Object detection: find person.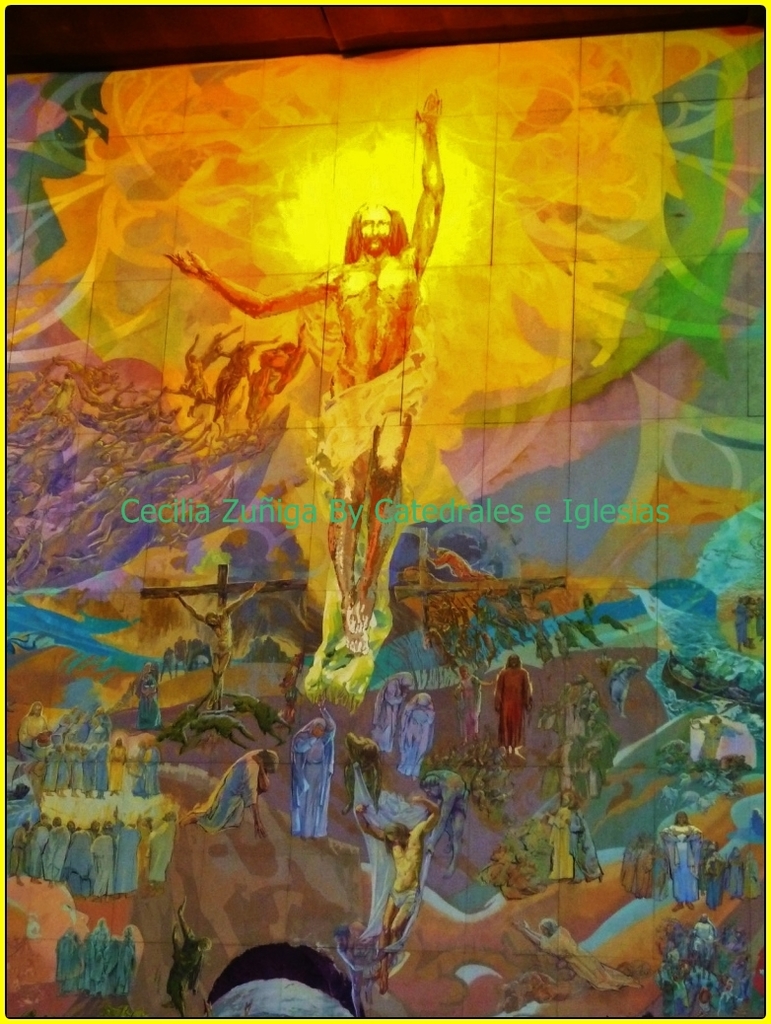
<region>548, 788, 573, 893</region>.
